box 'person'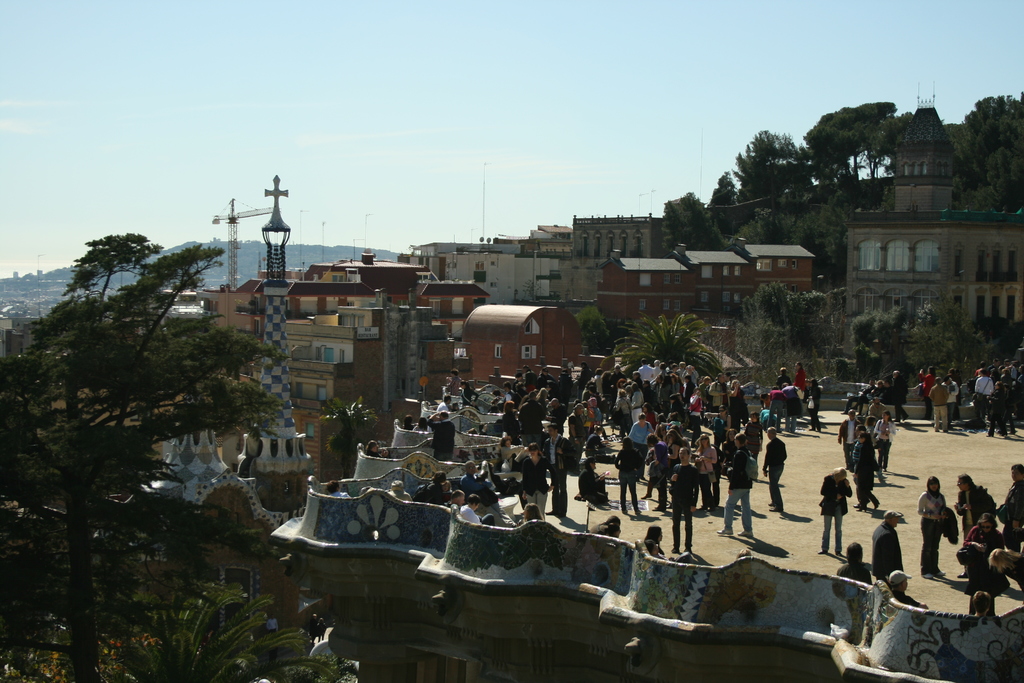
{"left": 957, "top": 473, "right": 995, "bottom": 547}
